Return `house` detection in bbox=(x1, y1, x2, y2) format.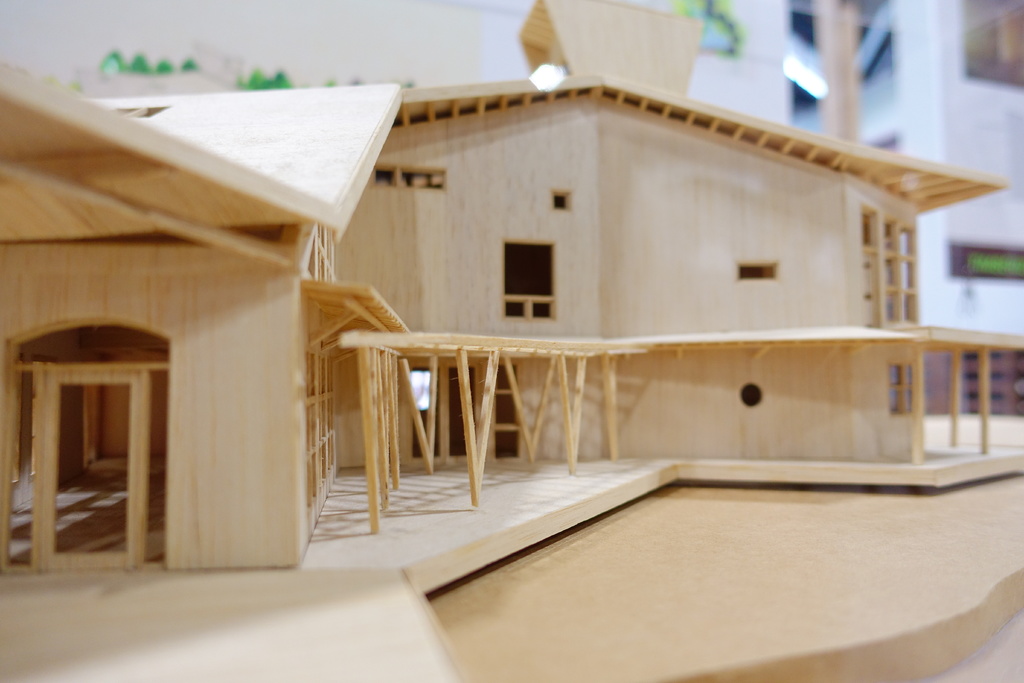
bbox=(0, 0, 1009, 563).
